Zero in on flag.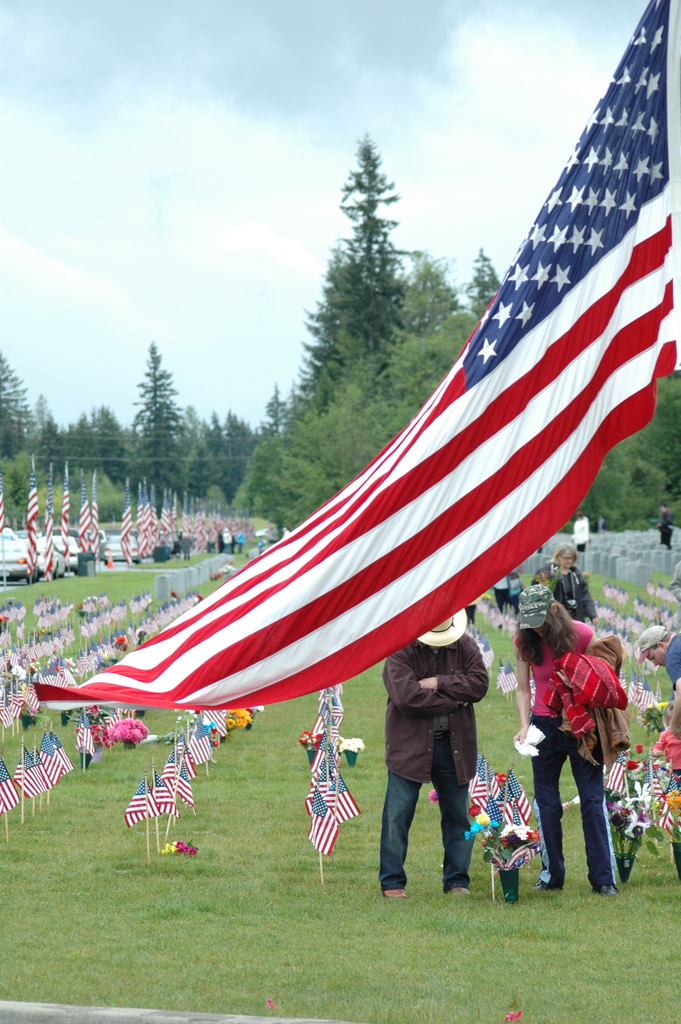
Zeroed in: 303:801:340:853.
